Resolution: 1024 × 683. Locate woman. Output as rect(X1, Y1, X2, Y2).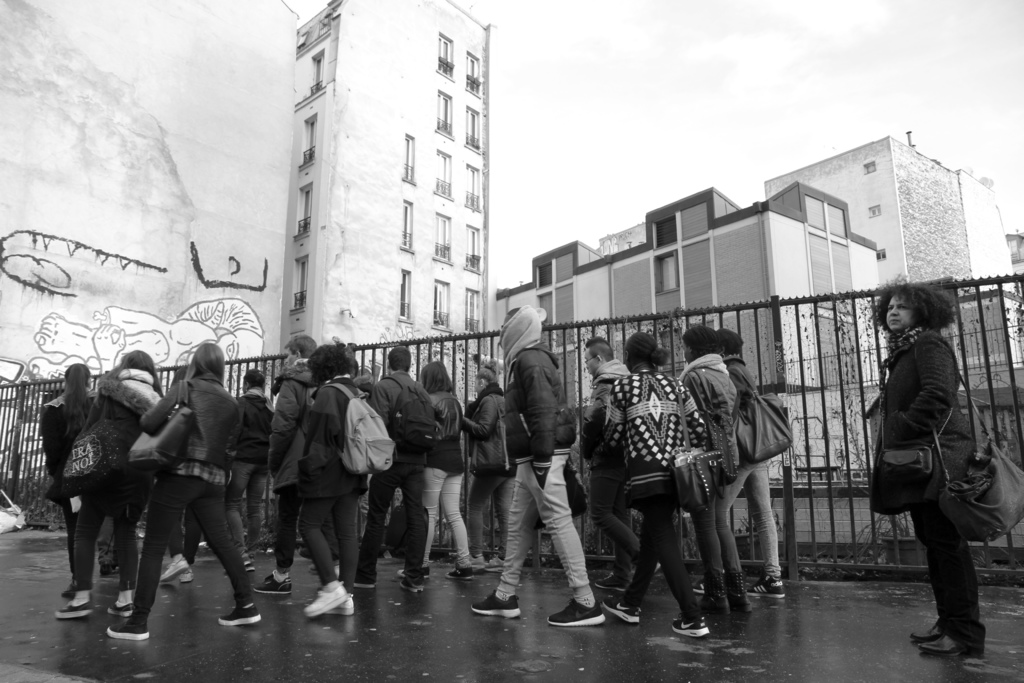
rect(291, 345, 369, 625).
